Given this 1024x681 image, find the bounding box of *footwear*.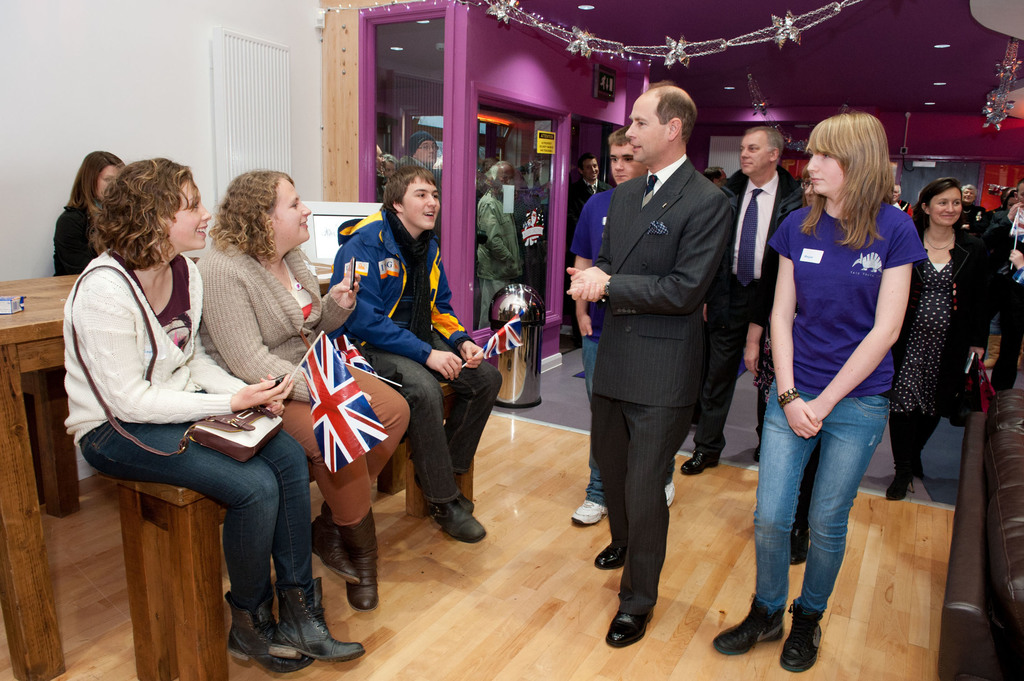
bbox=[280, 578, 362, 663].
